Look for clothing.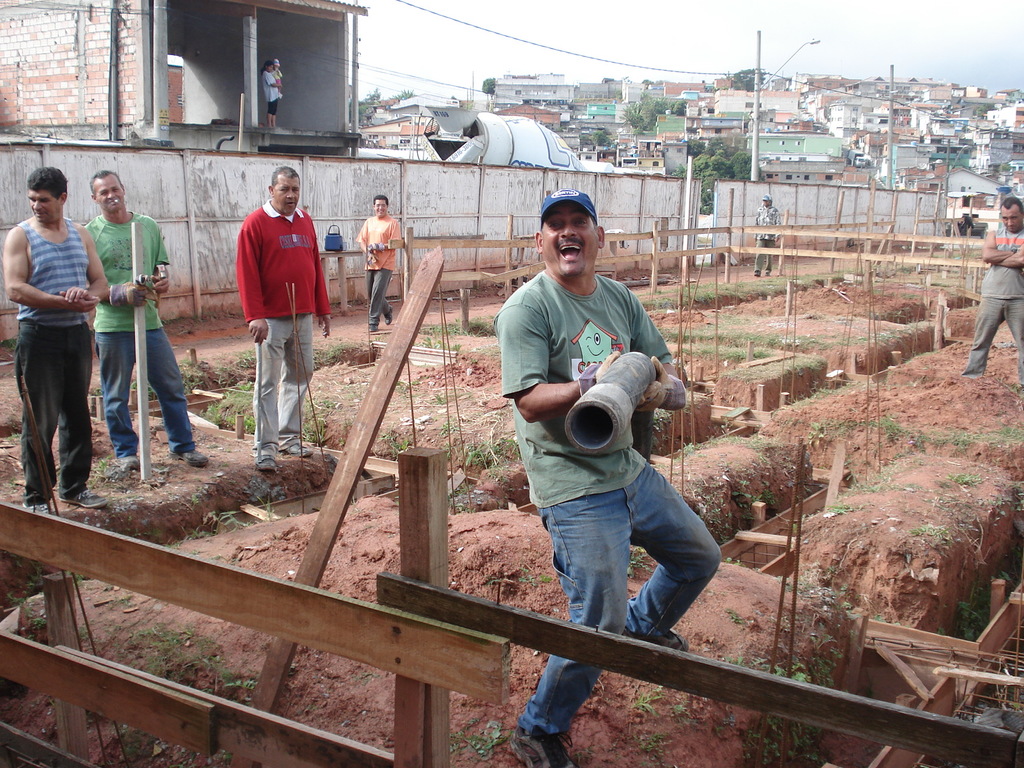
Found: <bbox>968, 228, 1023, 380</bbox>.
